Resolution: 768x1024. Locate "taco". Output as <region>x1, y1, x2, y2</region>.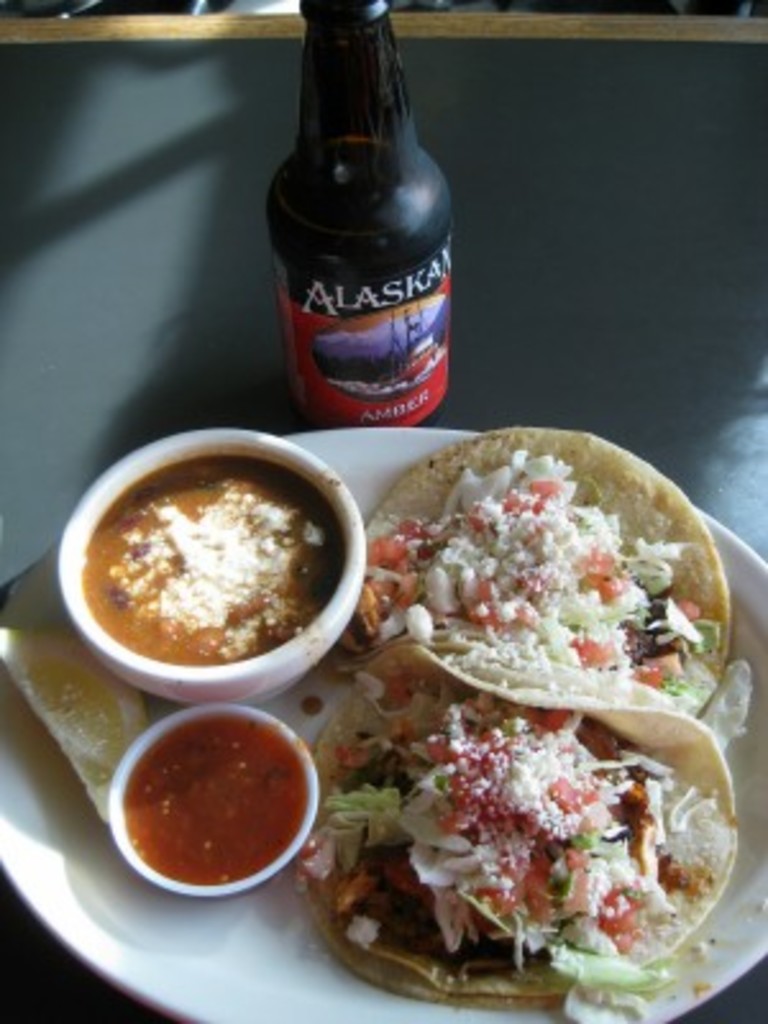
<region>294, 617, 740, 993</region>.
